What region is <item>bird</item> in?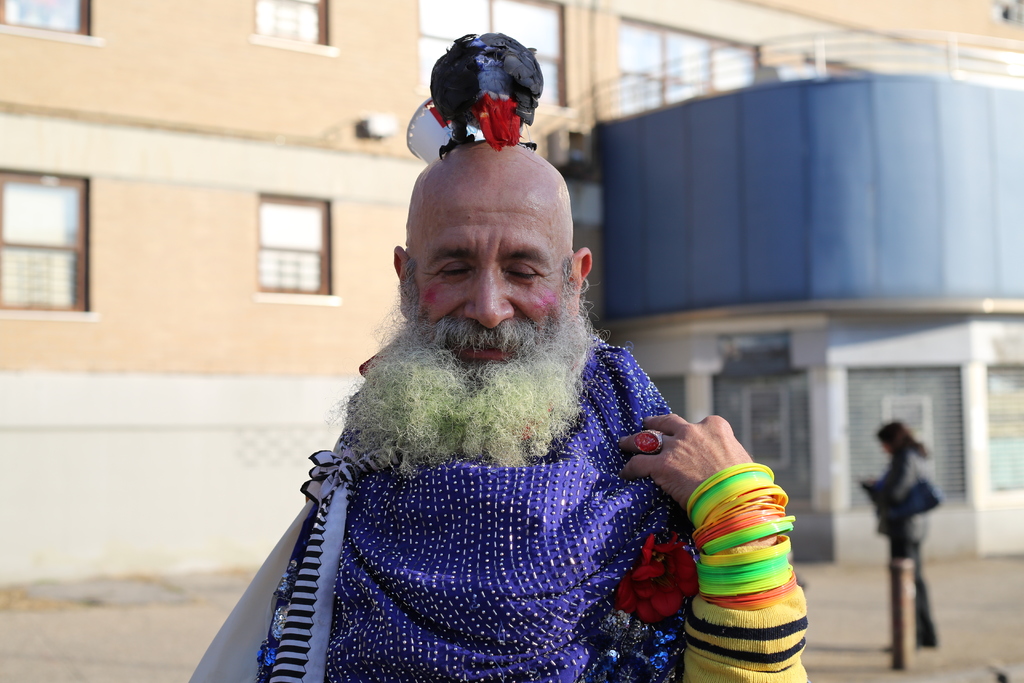
<region>426, 24, 554, 155</region>.
